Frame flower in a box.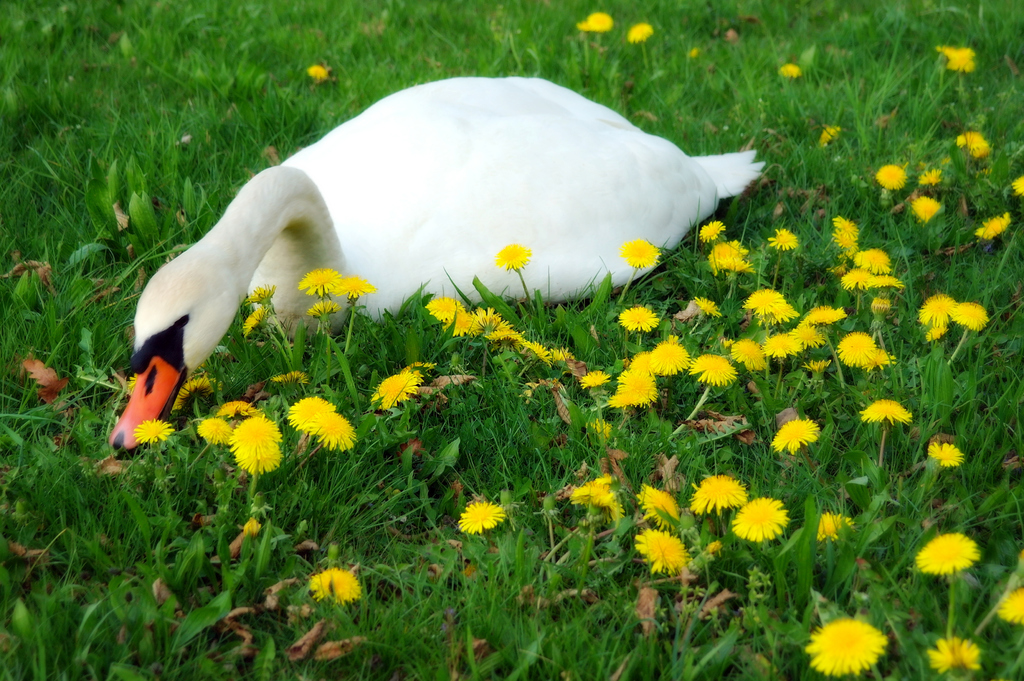
(left=609, top=366, right=659, bottom=413).
